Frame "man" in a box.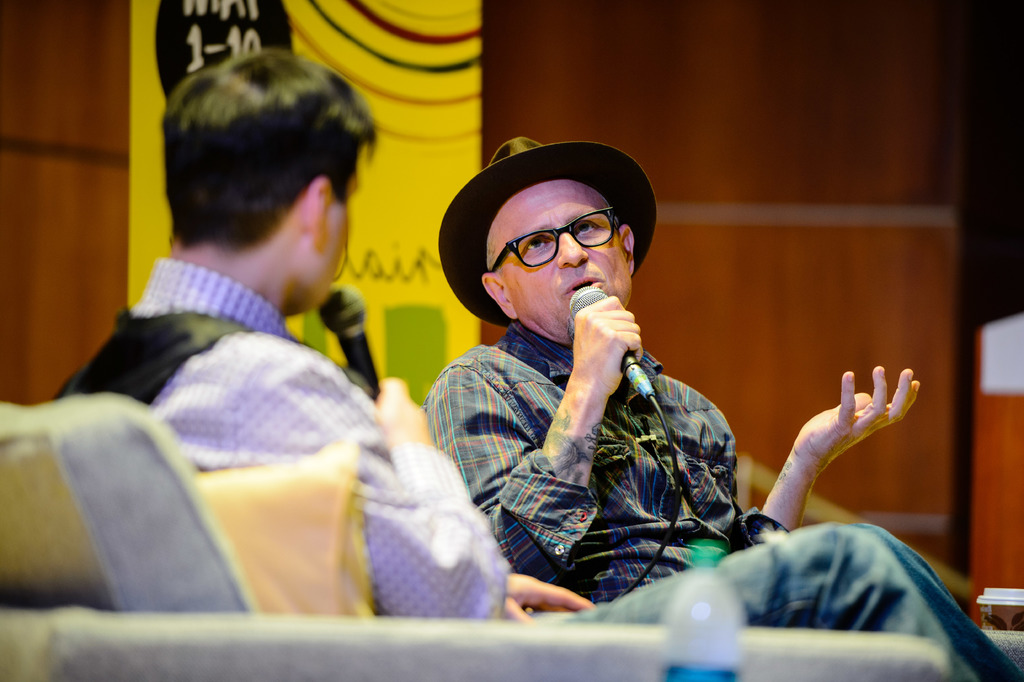
[425, 141, 1018, 681].
